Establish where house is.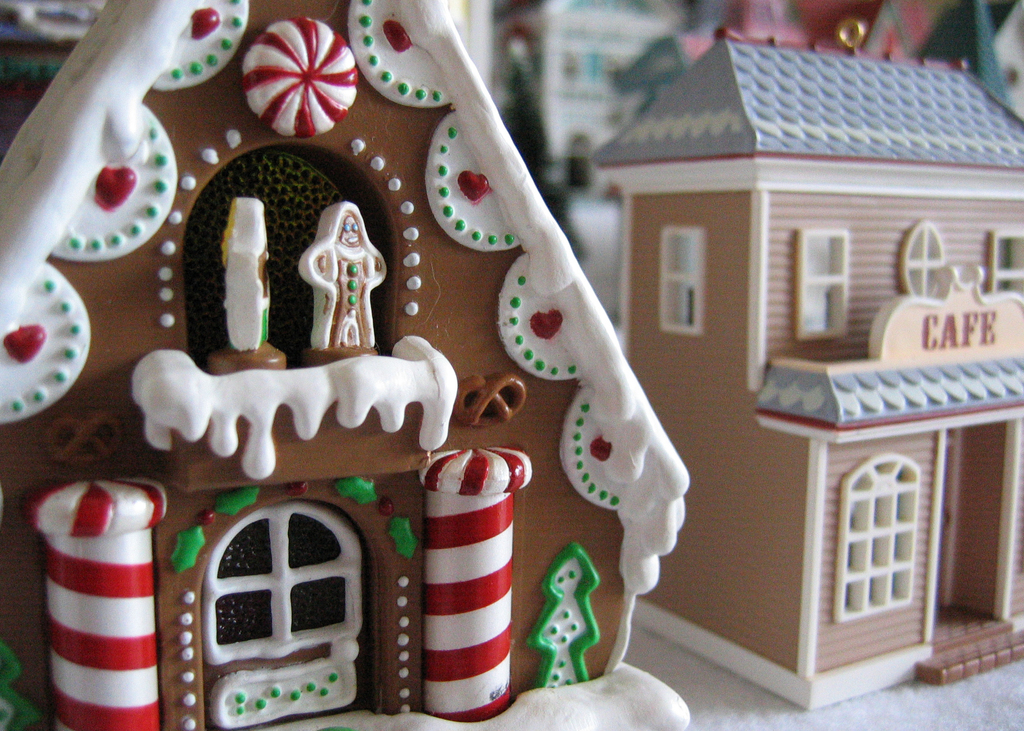
Established at detection(70, 0, 858, 730).
